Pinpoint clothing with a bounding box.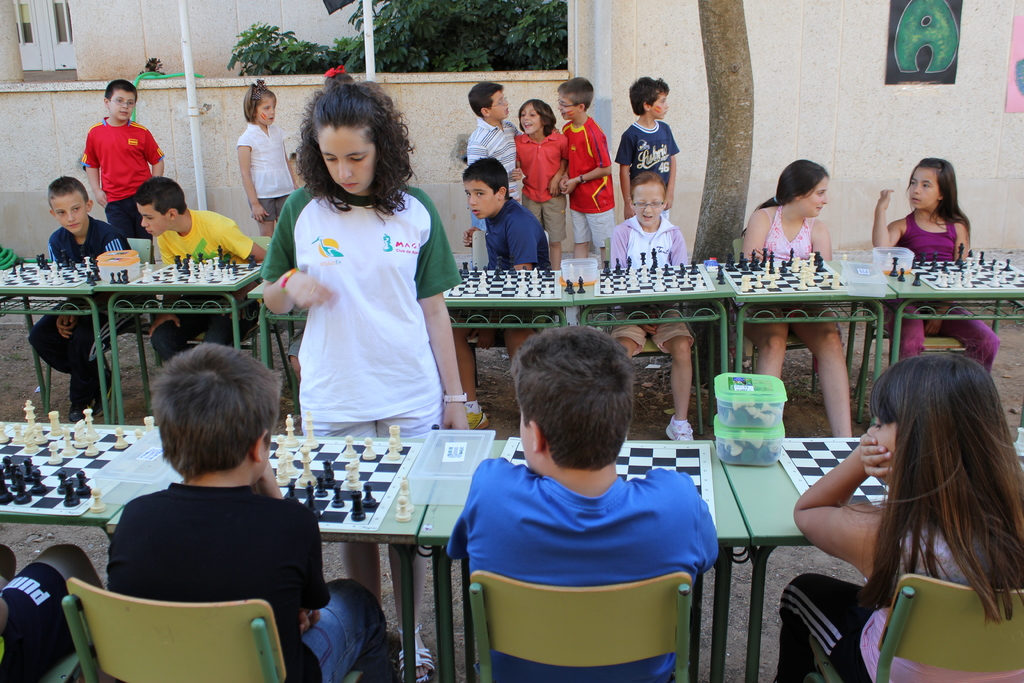
(left=465, top=115, right=523, bottom=267).
